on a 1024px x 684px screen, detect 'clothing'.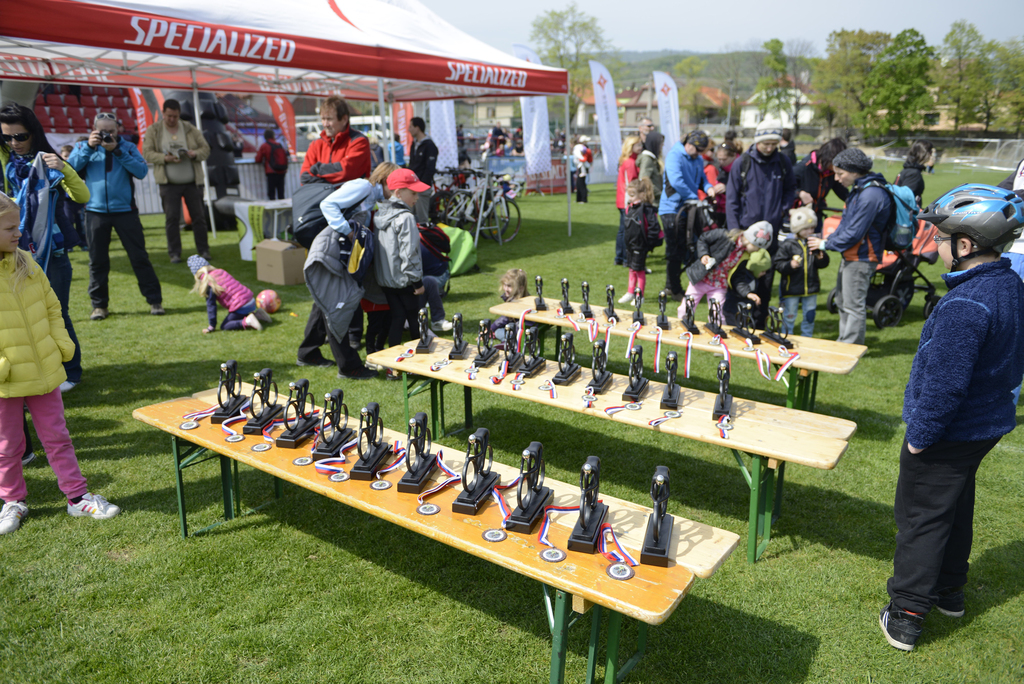
[left=730, top=149, right=796, bottom=328].
